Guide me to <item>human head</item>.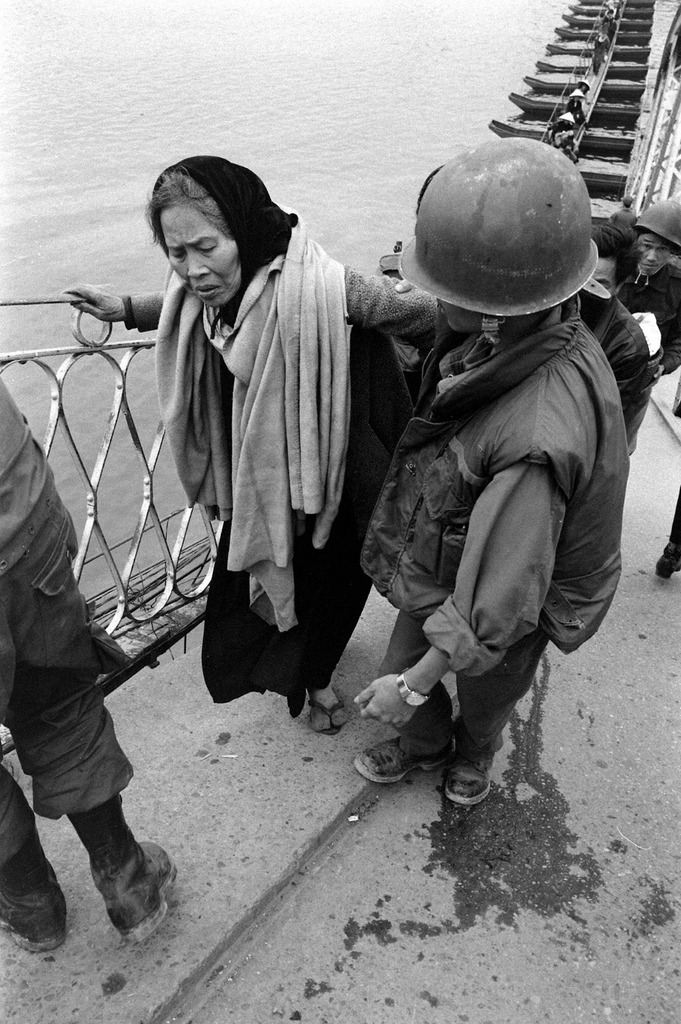
Guidance: locate(437, 136, 577, 335).
